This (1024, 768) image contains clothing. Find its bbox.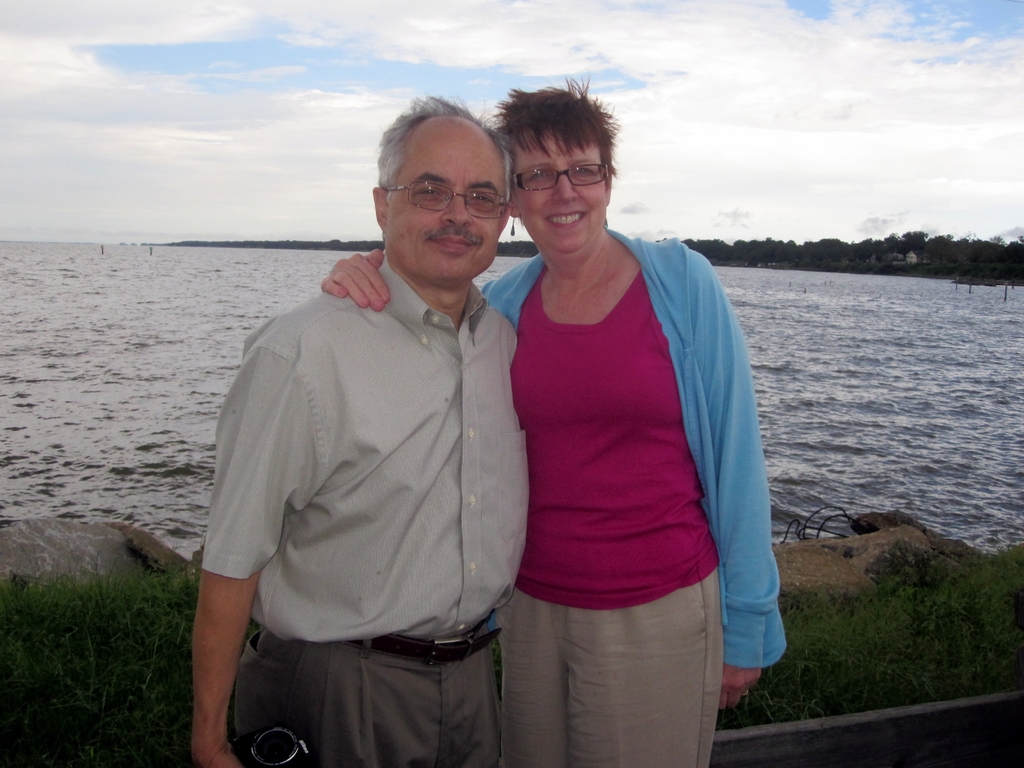
<region>467, 228, 783, 767</region>.
